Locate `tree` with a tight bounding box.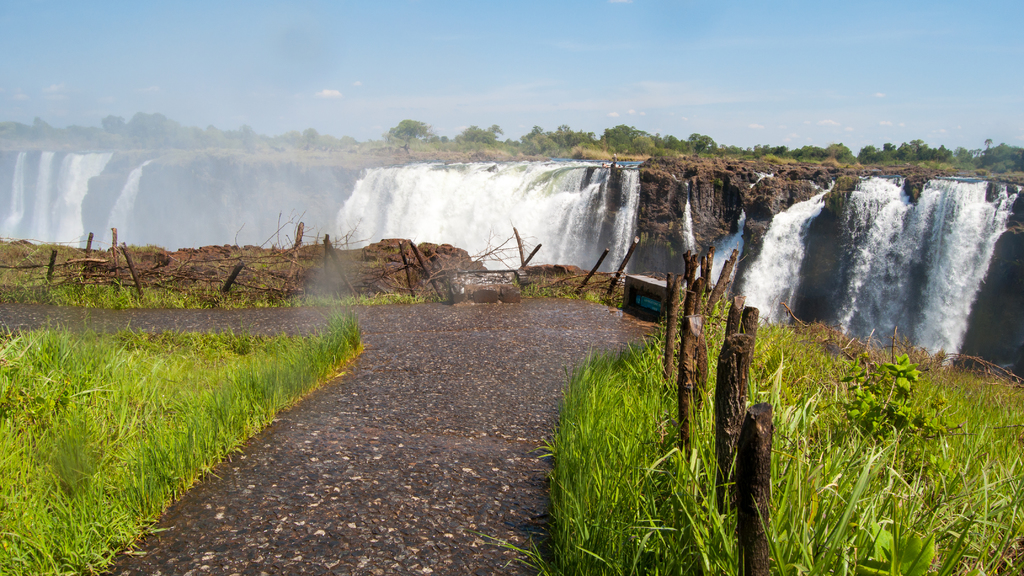
x1=516 y1=121 x2=557 y2=156.
